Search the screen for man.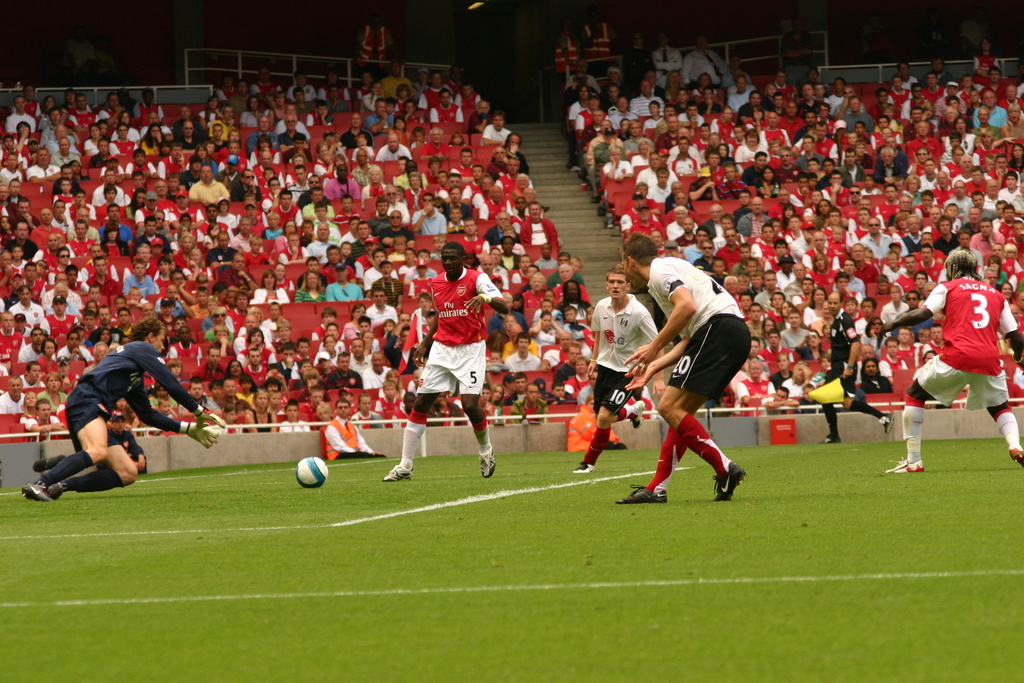
Found at (817, 291, 895, 445).
